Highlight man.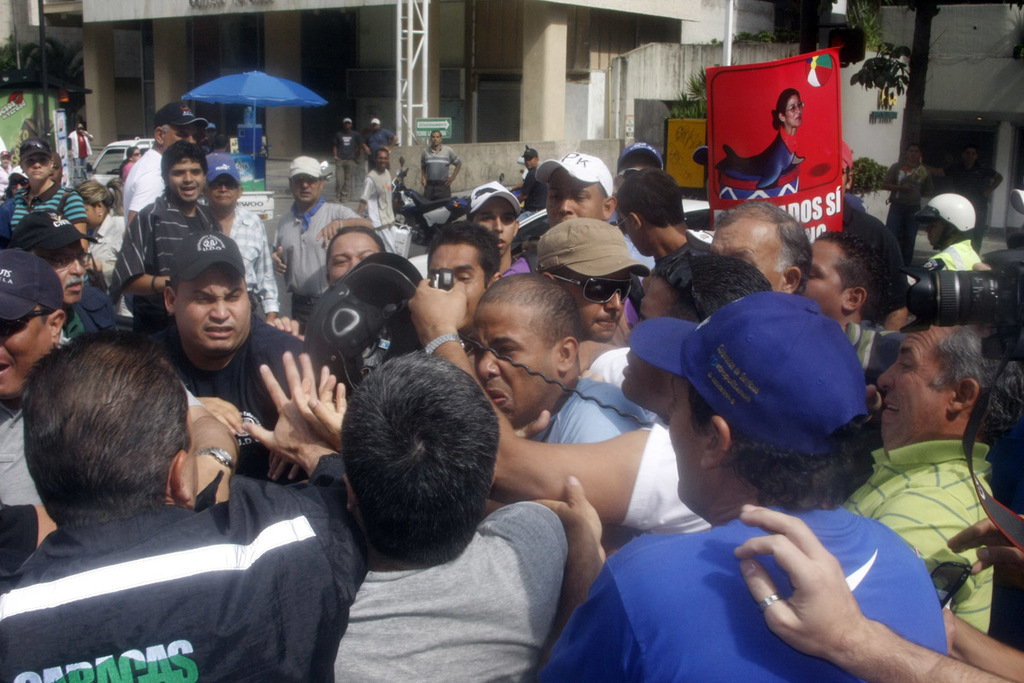
Highlighted region: 356, 149, 394, 249.
